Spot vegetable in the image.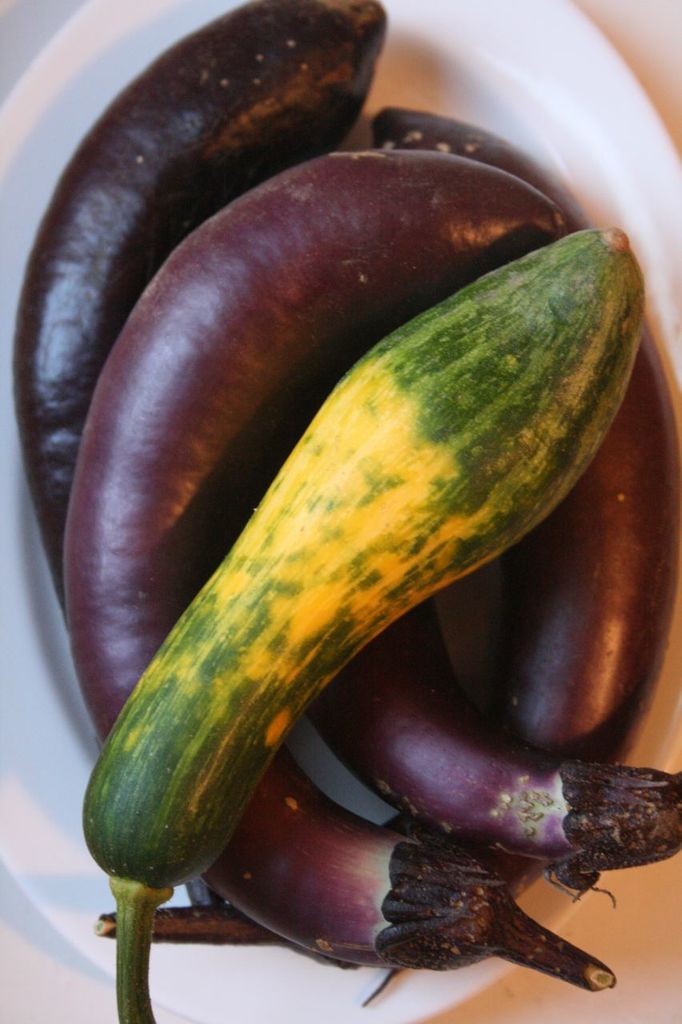
vegetable found at BBox(14, 0, 399, 617).
